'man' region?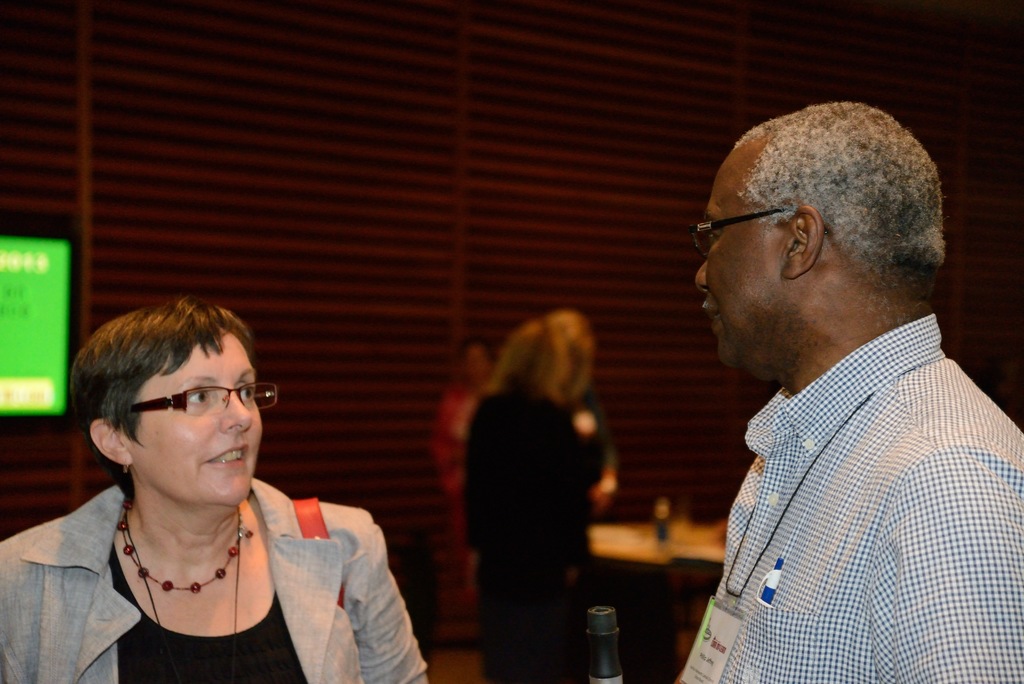
<bbox>680, 94, 1023, 683</bbox>
